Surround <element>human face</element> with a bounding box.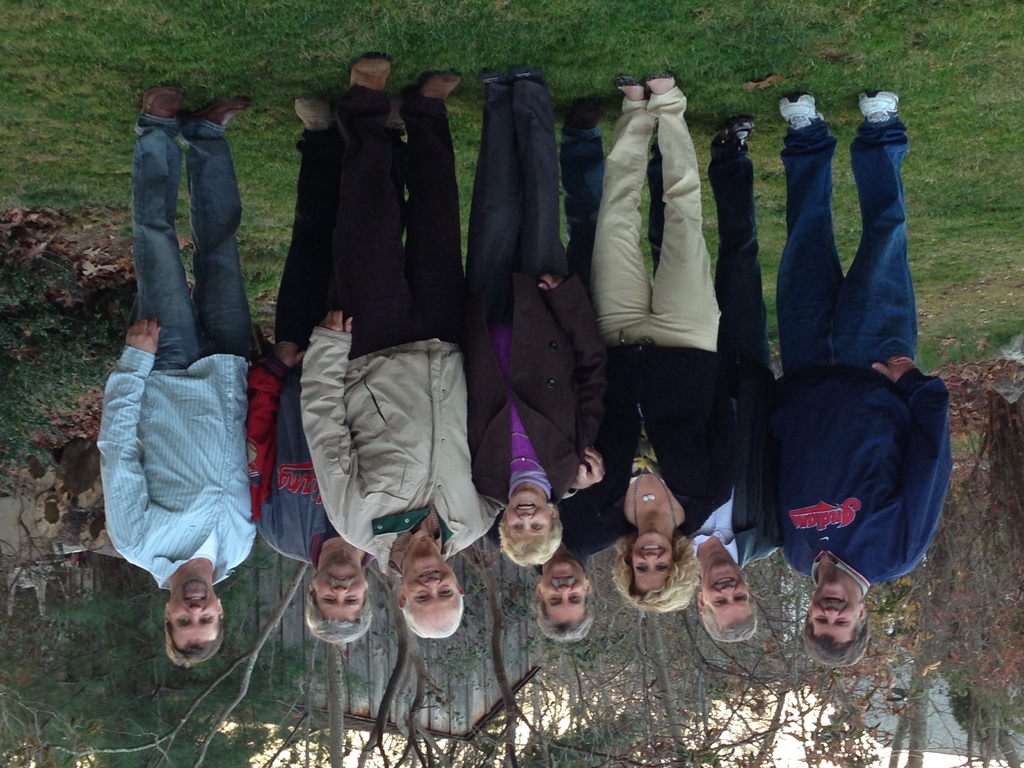
[805, 578, 861, 639].
